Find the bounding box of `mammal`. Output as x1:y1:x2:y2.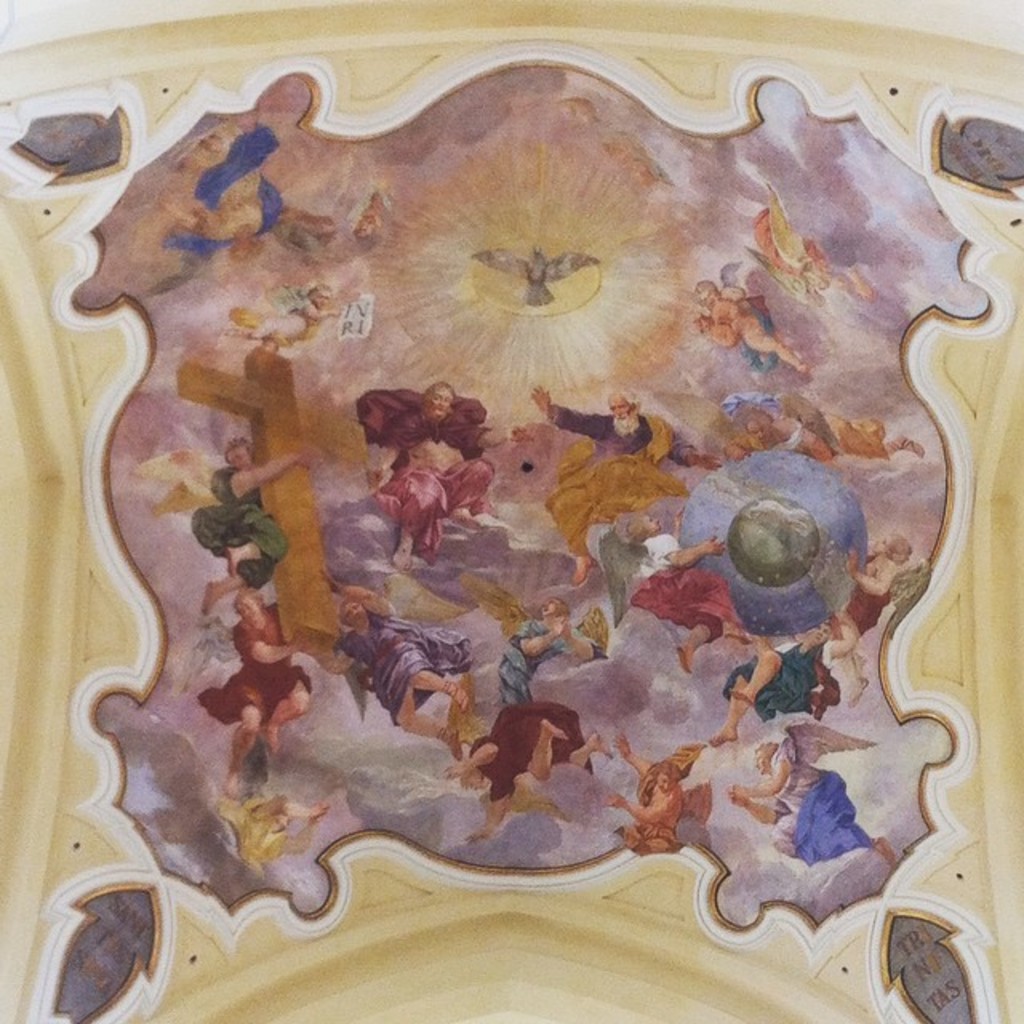
690:282:813:370.
